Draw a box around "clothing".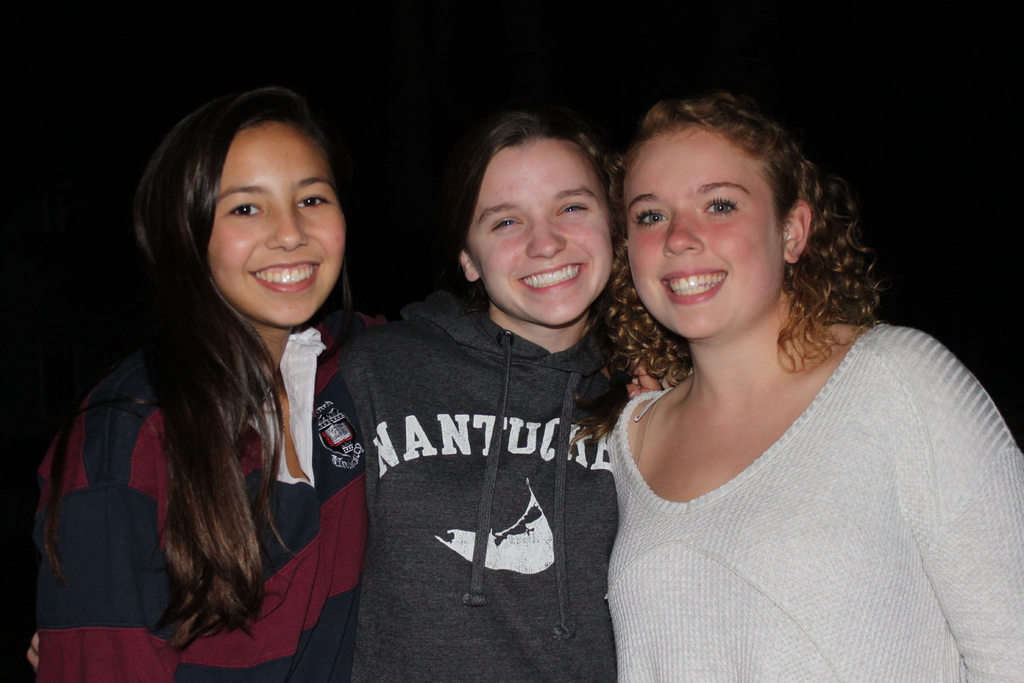
box=[29, 298, 408, 682].
